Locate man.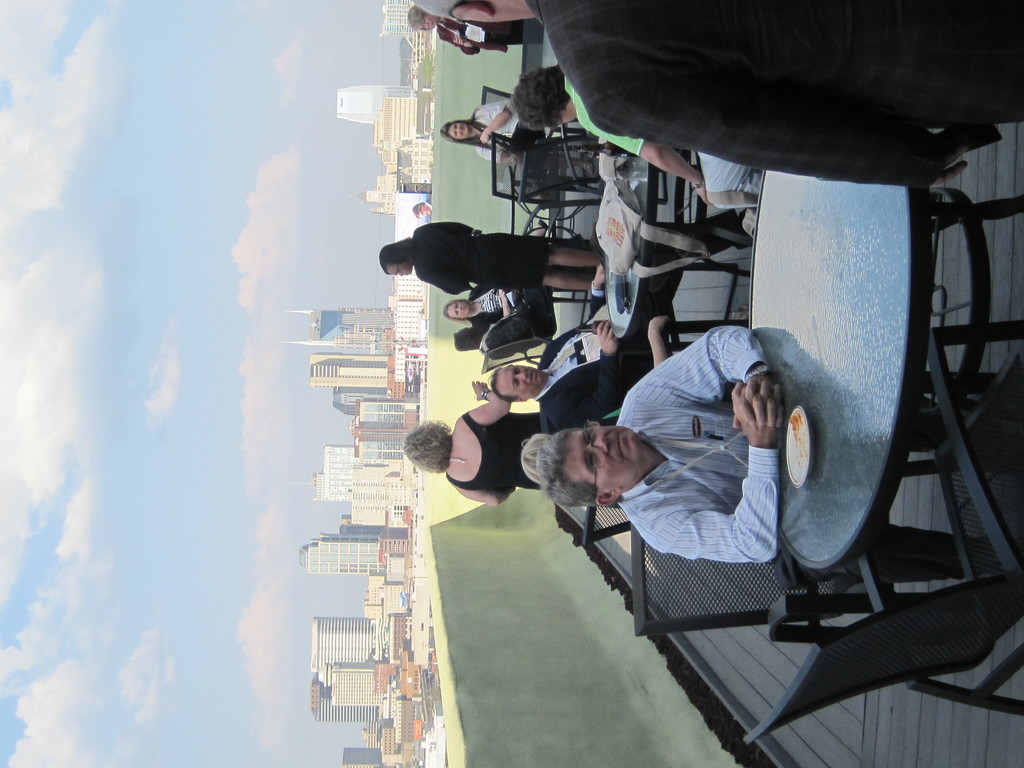
Bounding box: (left=531, top=326, right=998, bottom=600).
